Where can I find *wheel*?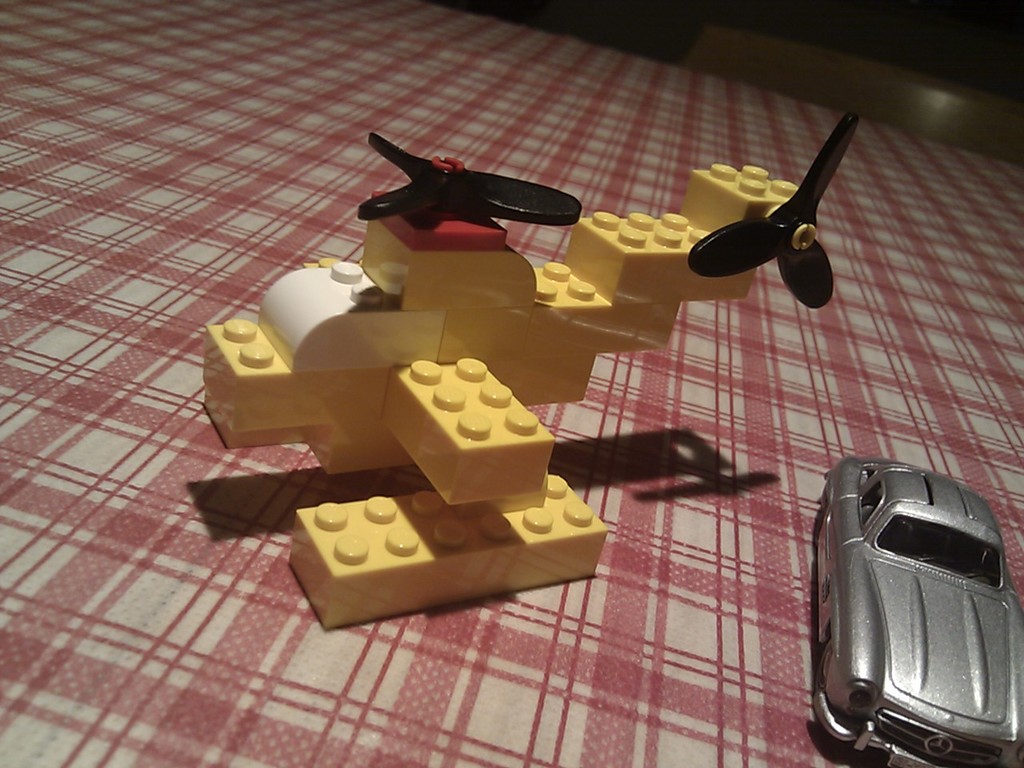
You can find it at rect(816, 638, 832, 692).
